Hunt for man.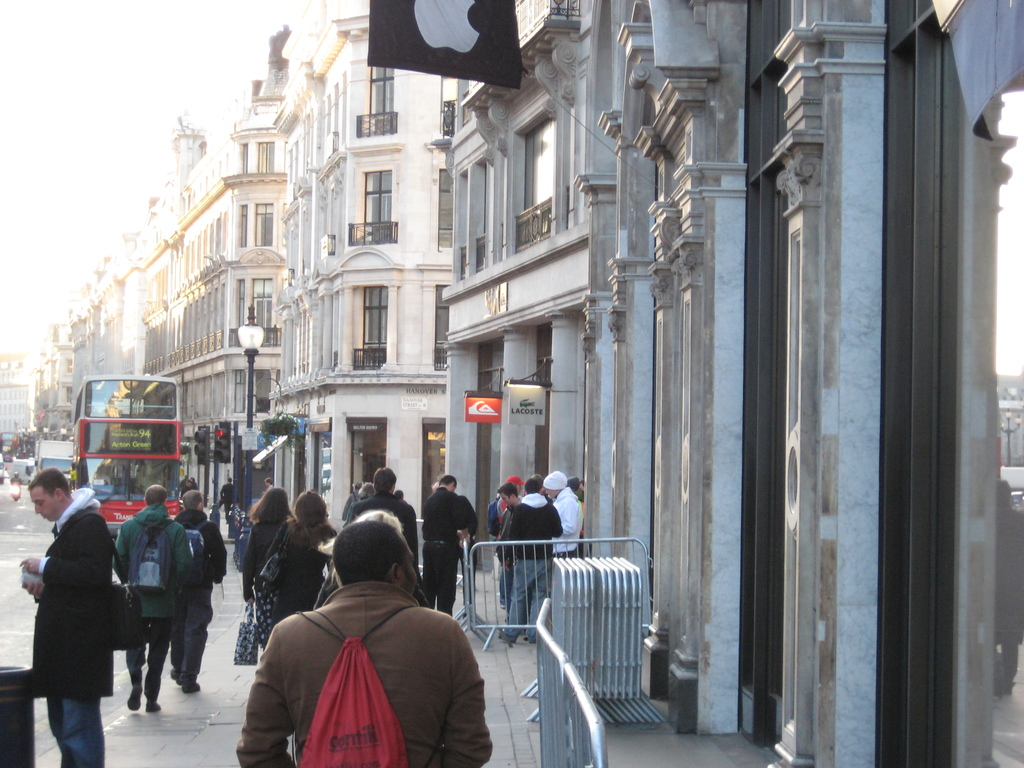
Hunted down at box(423, 467, 475, 618).
